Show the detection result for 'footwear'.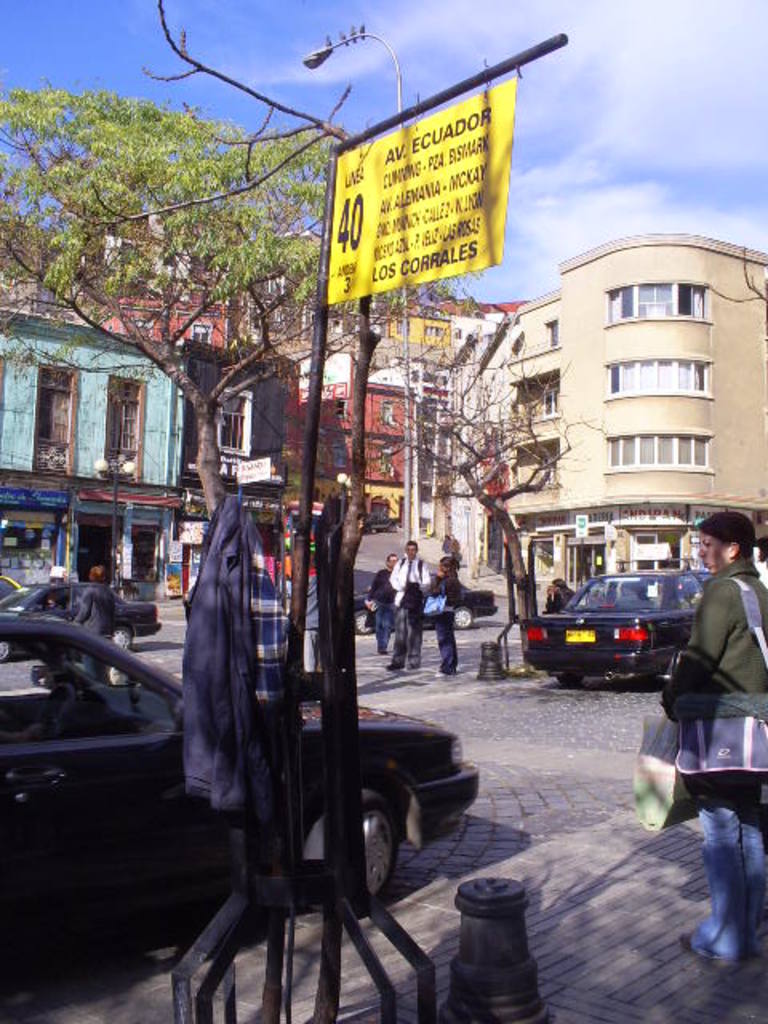
[405,659,427,672].
